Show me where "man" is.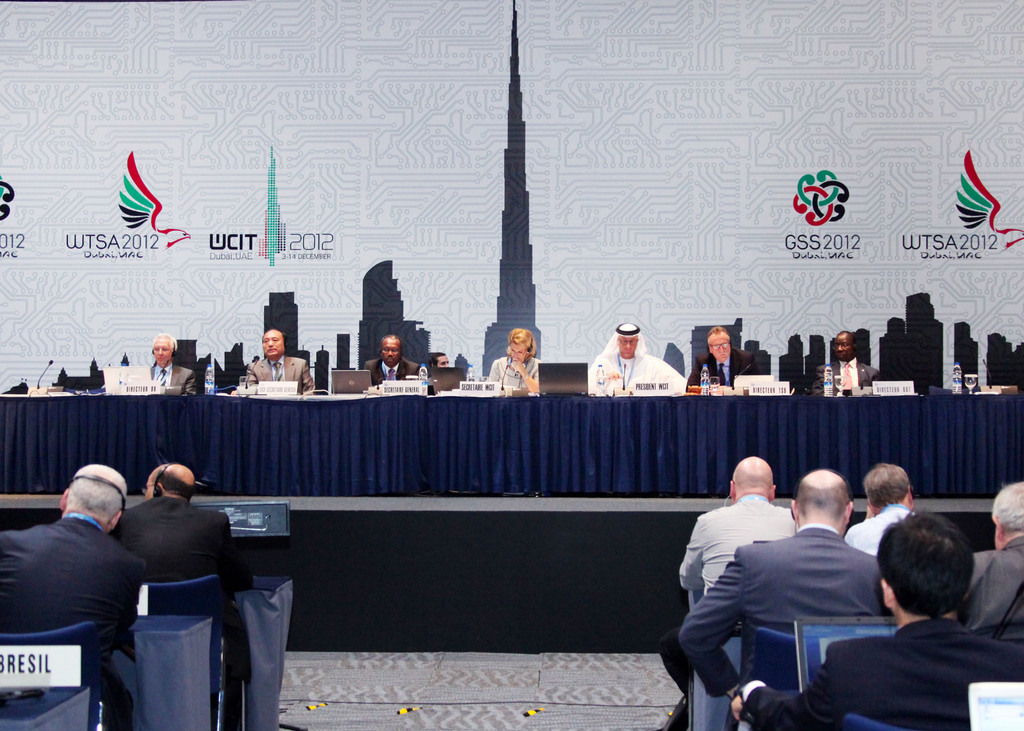
"man" is at [x1=681, y1=465, x2=898, y2=730].
